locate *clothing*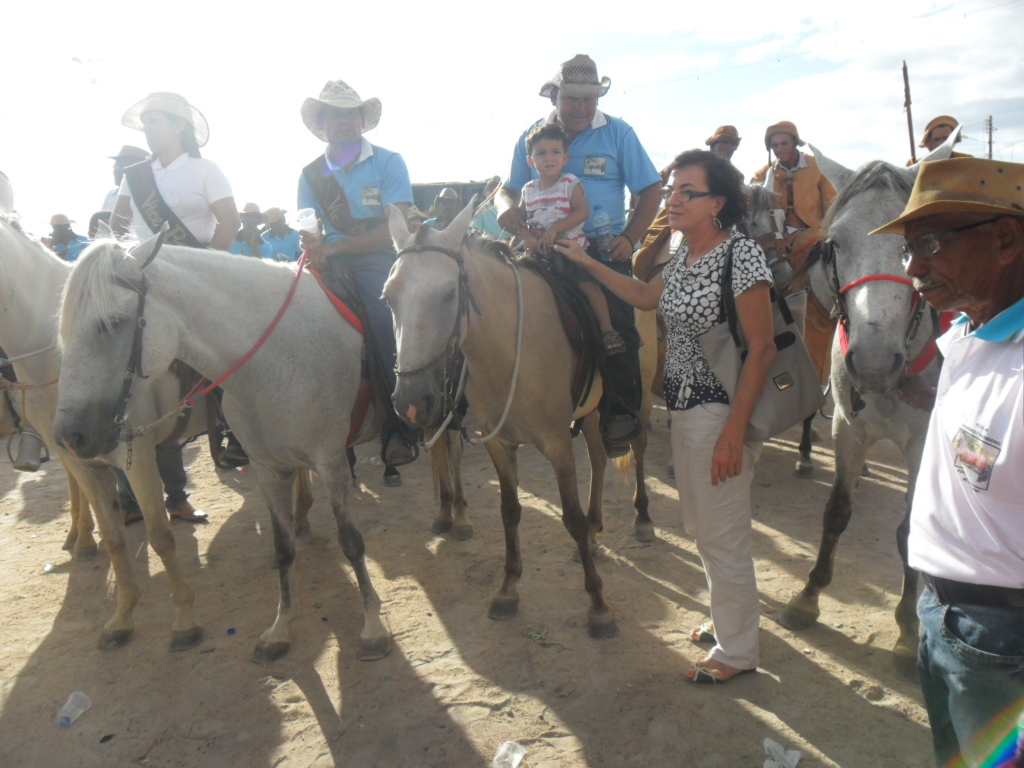
detection(501, 103, 668, 419)
